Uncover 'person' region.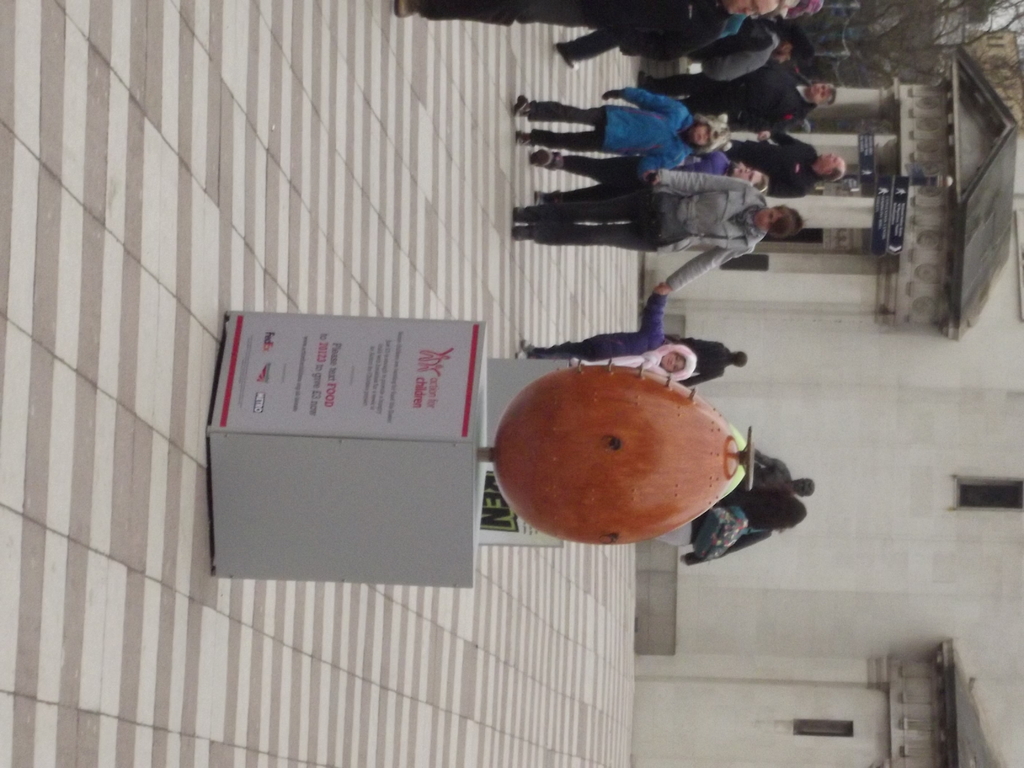
Uncovered: <bbox>713, 131, 838, 199</bbox>.
